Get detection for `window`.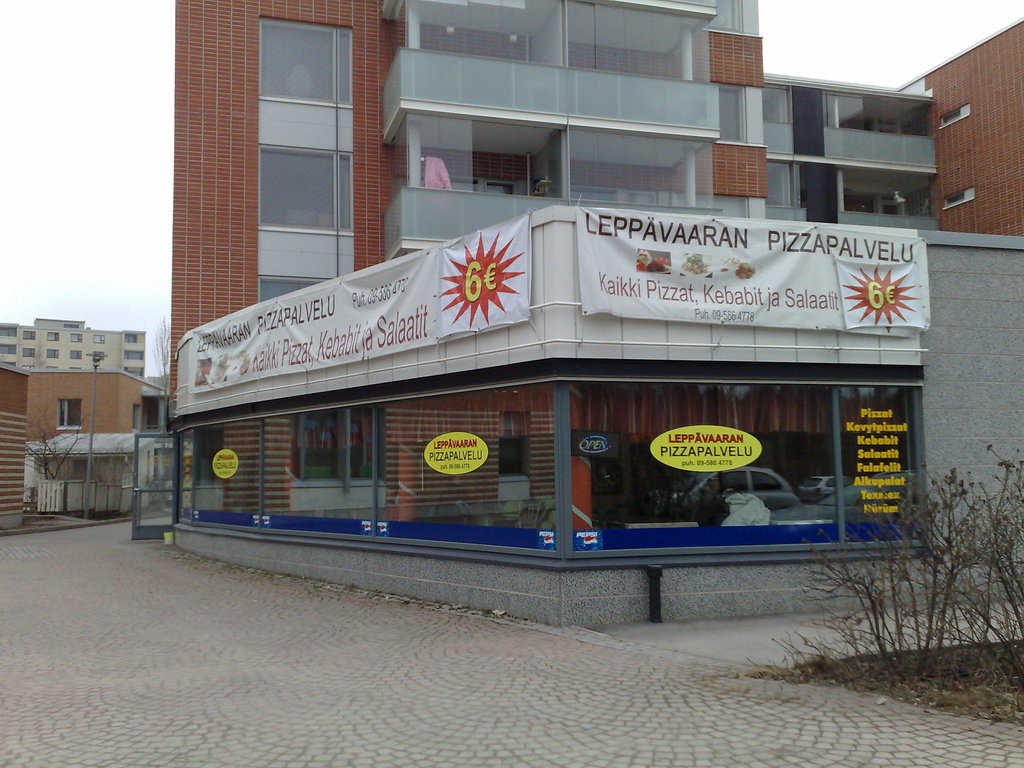
Detection: [264,271,354,307].
